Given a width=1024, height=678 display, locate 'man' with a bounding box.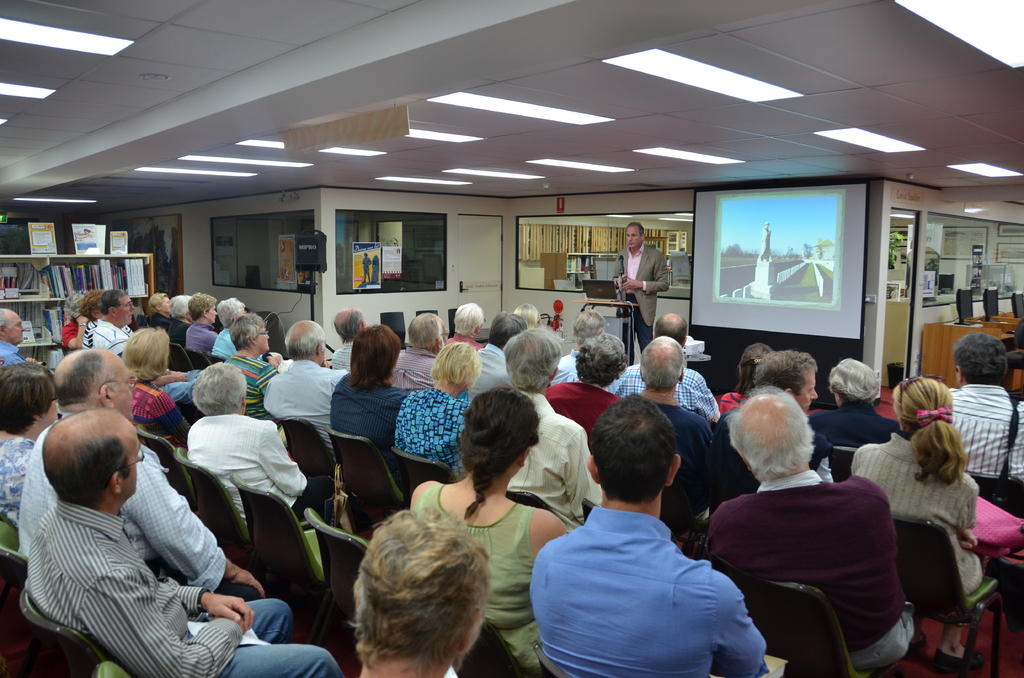
Located: select_region(89, 289, 135, 355).
